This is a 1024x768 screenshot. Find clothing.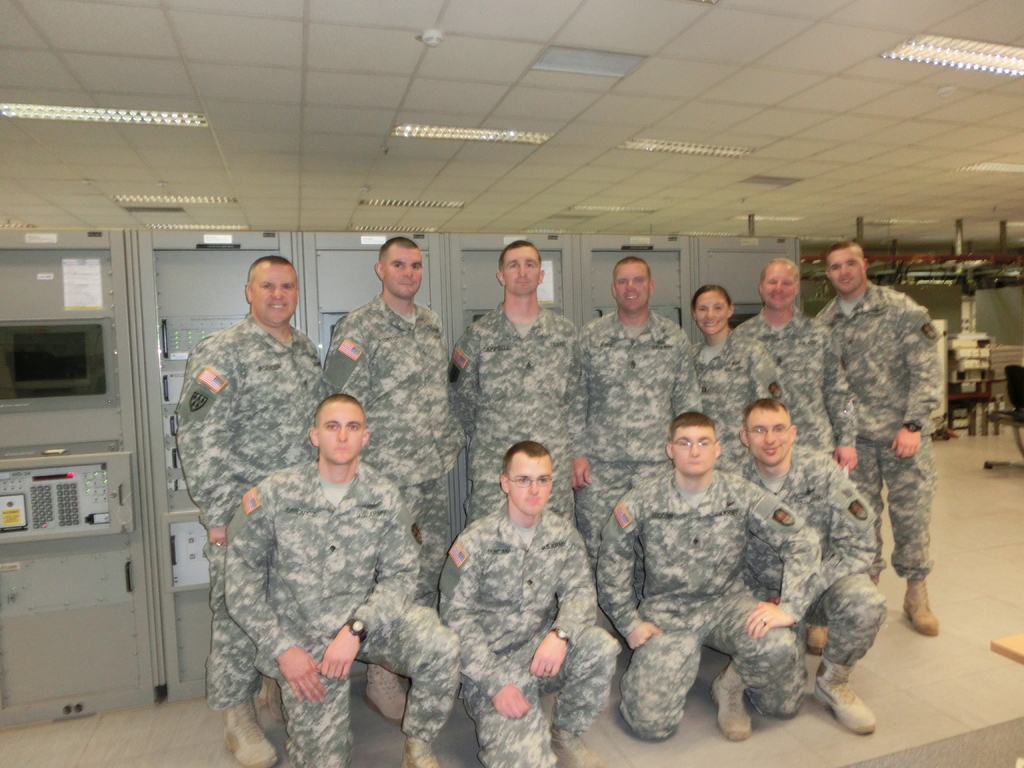
Bounding box: 600,481,831,730.
